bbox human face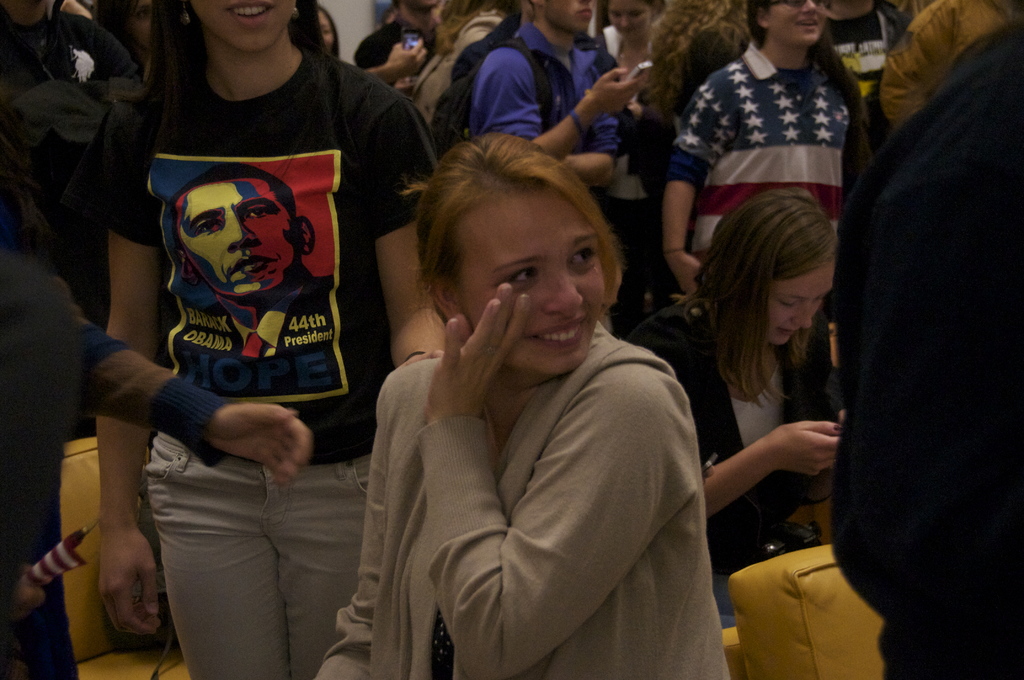
l=317, t=6, r=335, b=51
